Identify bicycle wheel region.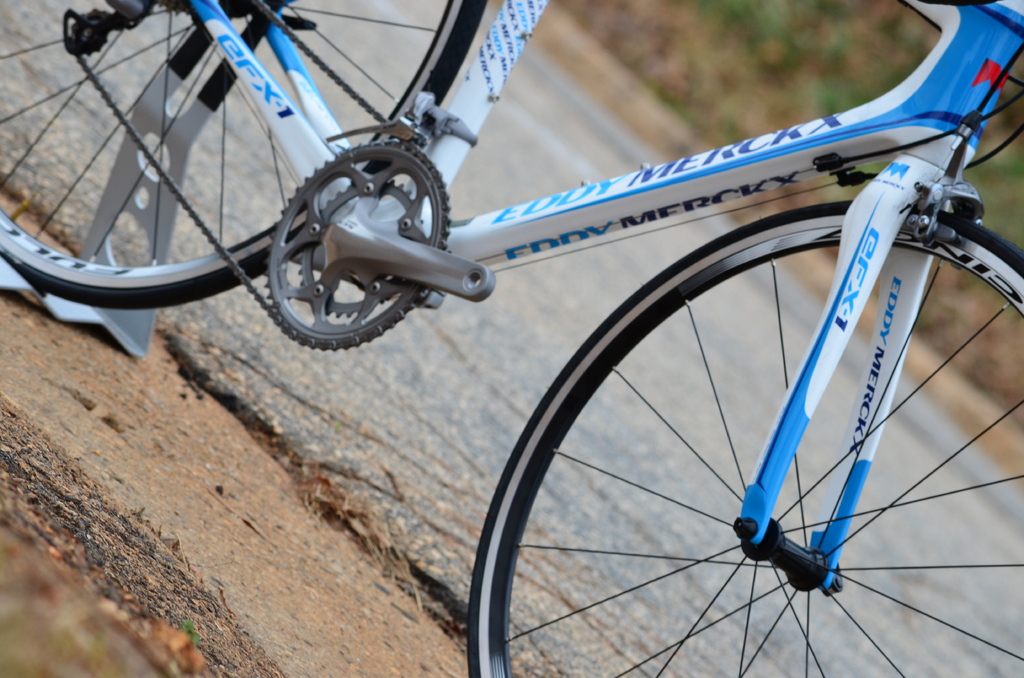
Region: crop(552, 228, 1013, 674).
